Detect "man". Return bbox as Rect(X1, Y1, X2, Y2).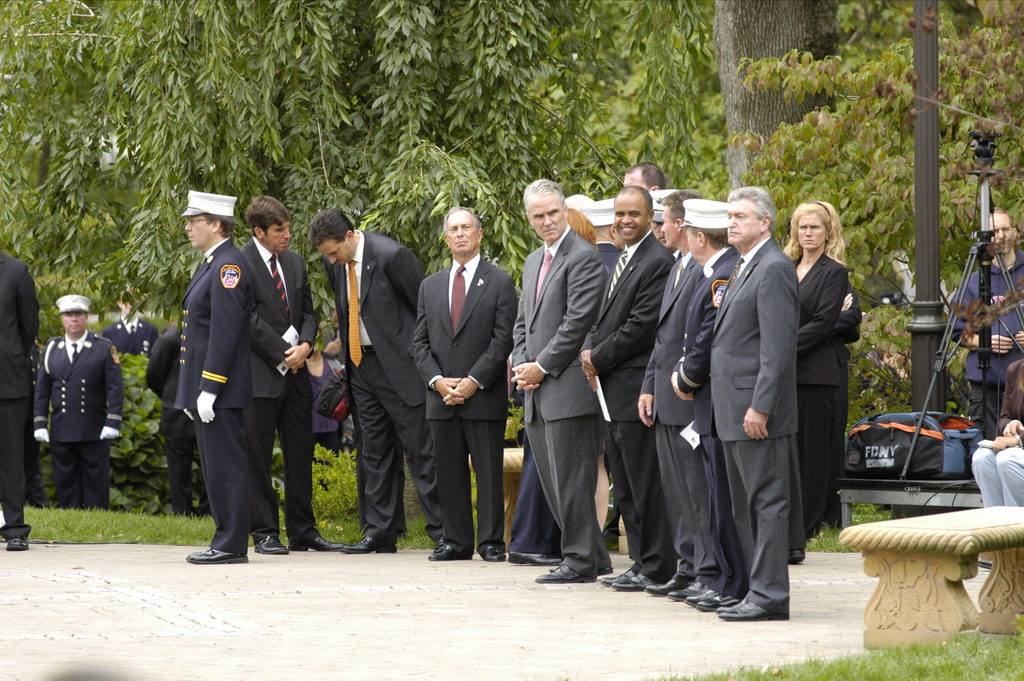
Rect(410, 207, 515, 563).
